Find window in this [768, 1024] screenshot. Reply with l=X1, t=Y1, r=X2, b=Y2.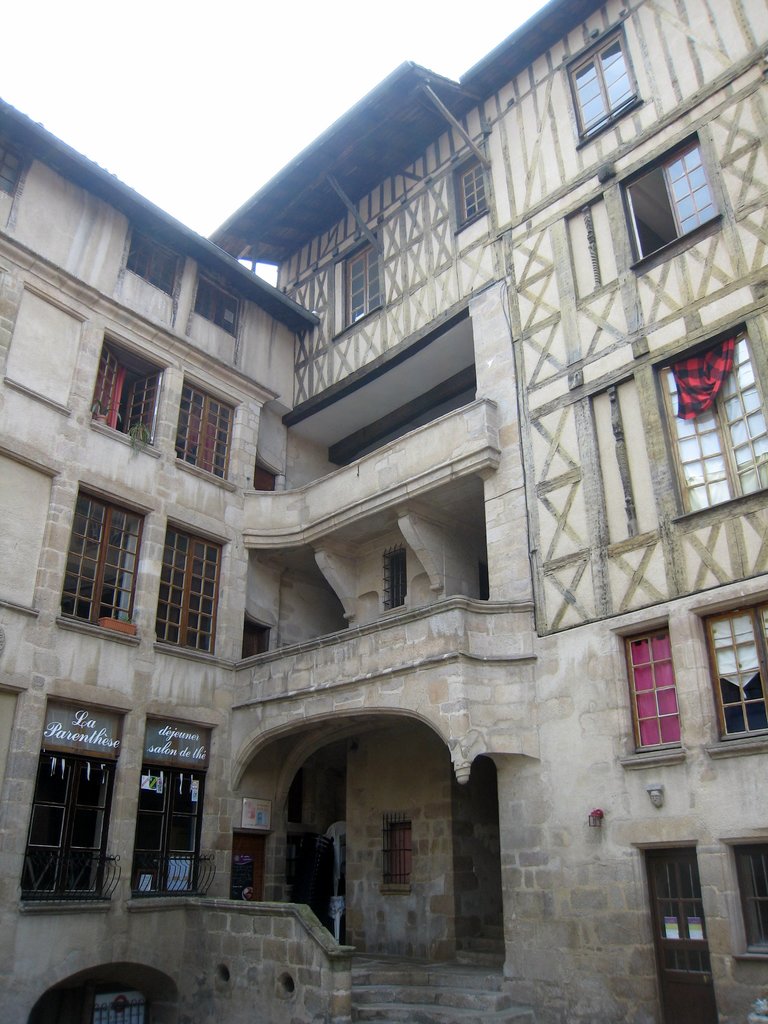
l=18, t=697, r=123, b=899.
